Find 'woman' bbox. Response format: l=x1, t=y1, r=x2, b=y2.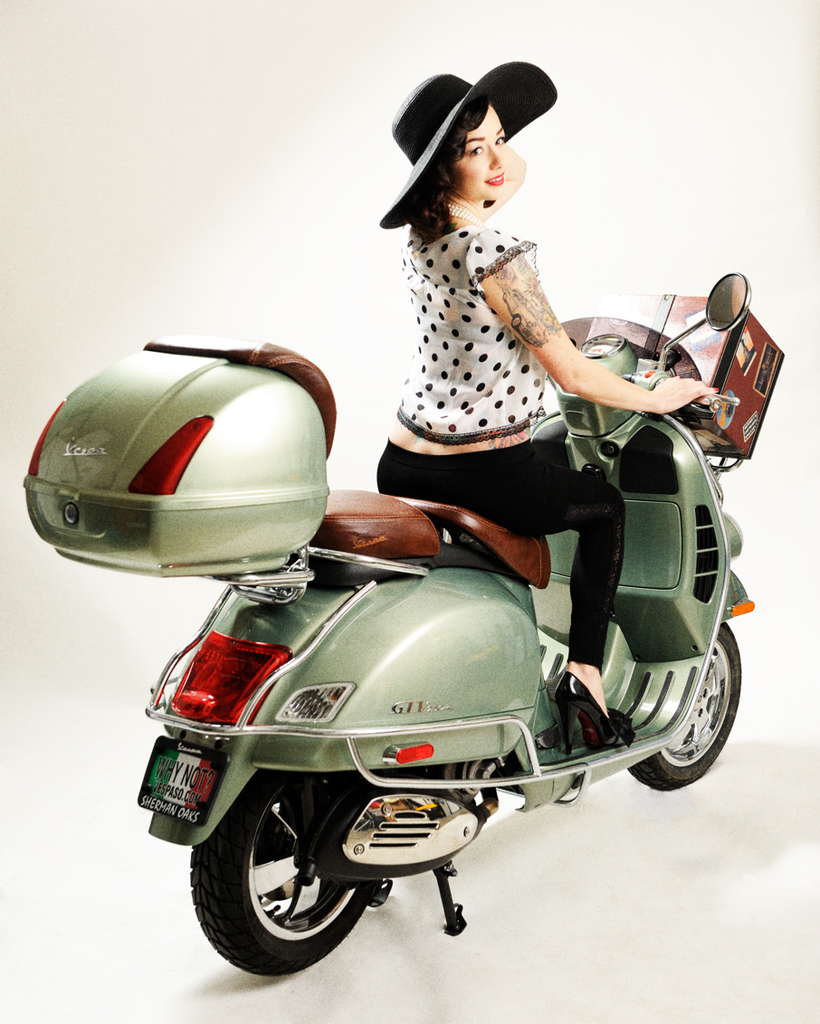
l=379, t=61, r=731, b=737.
